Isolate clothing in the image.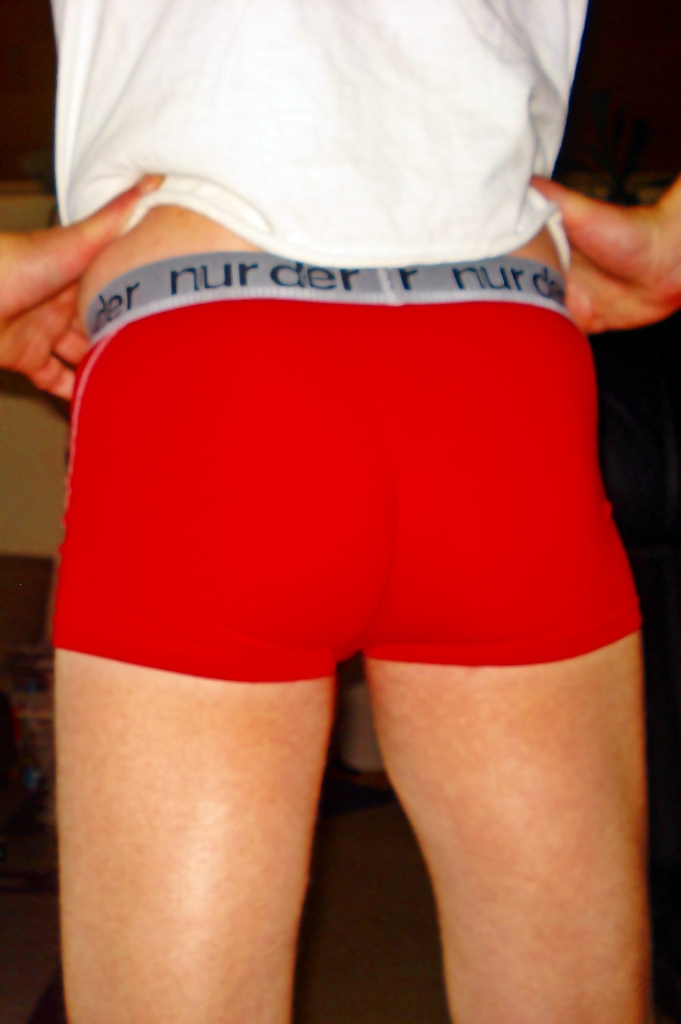
Isolated region: box(34, 0, 650, 668).
